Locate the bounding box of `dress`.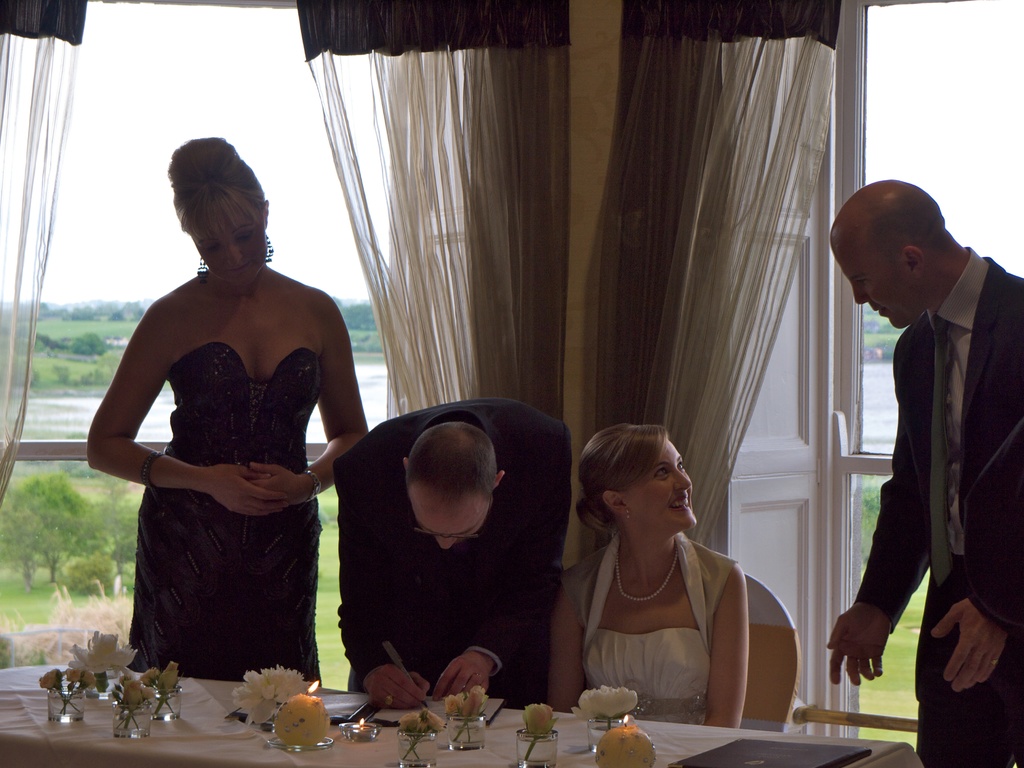
Bounding box: (579, 630, 710, 726).
